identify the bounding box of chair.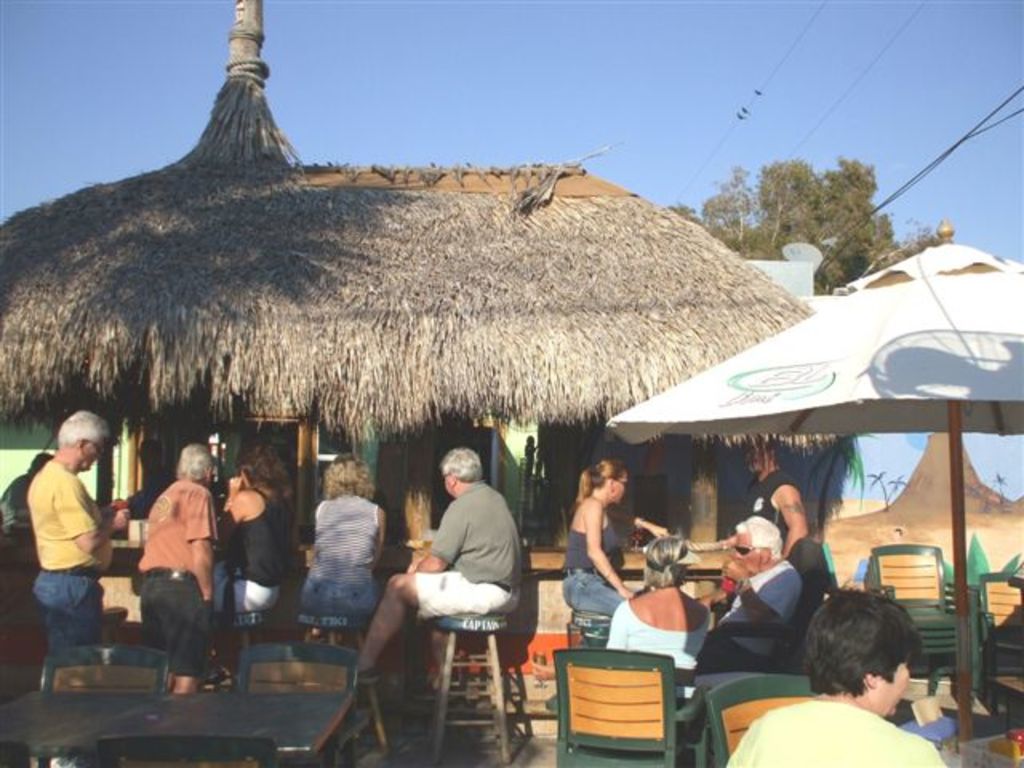
crop(98, 733, 282, 766).
